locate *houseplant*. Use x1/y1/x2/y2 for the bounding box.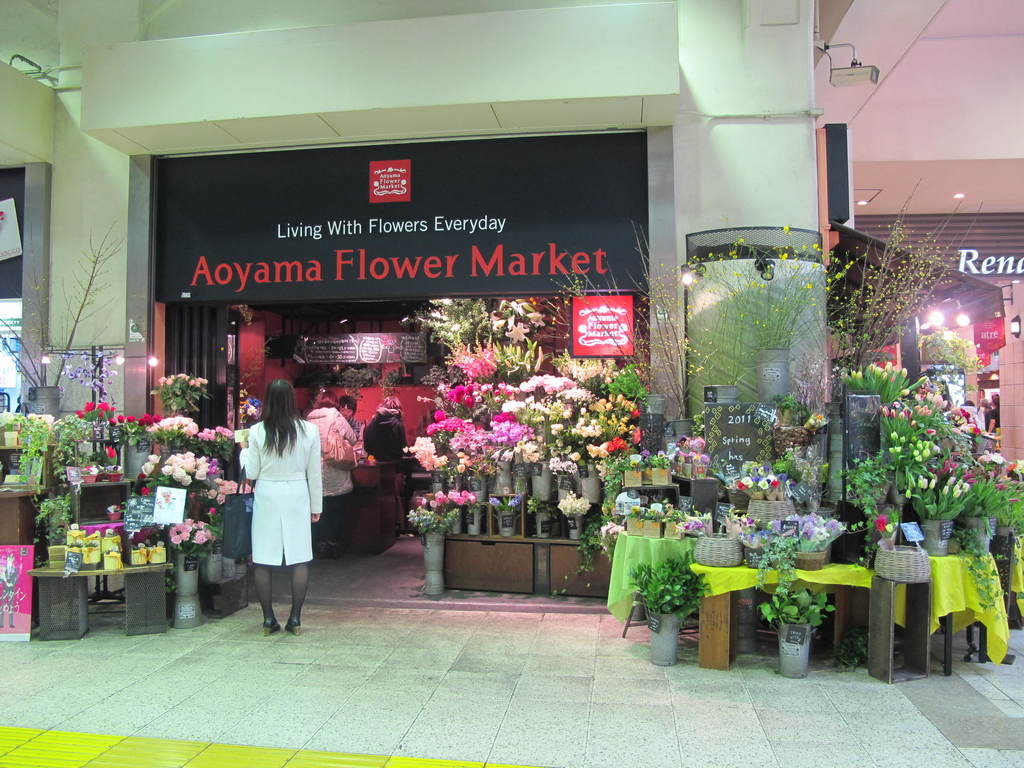
741/464/765/502.
